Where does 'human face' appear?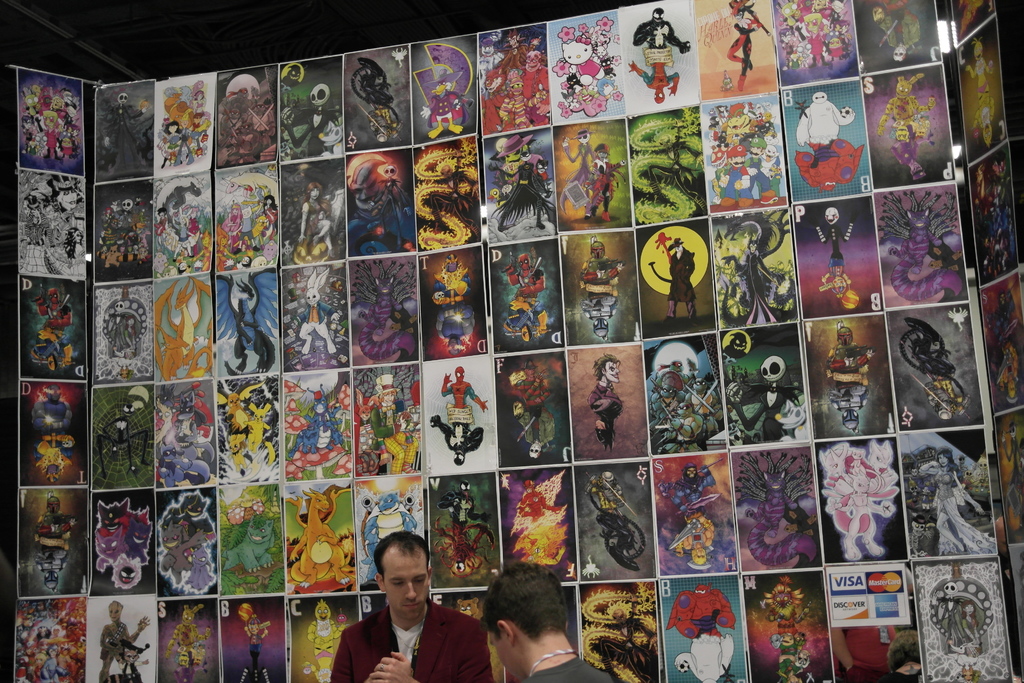
Appears at (493,627,519,677).
